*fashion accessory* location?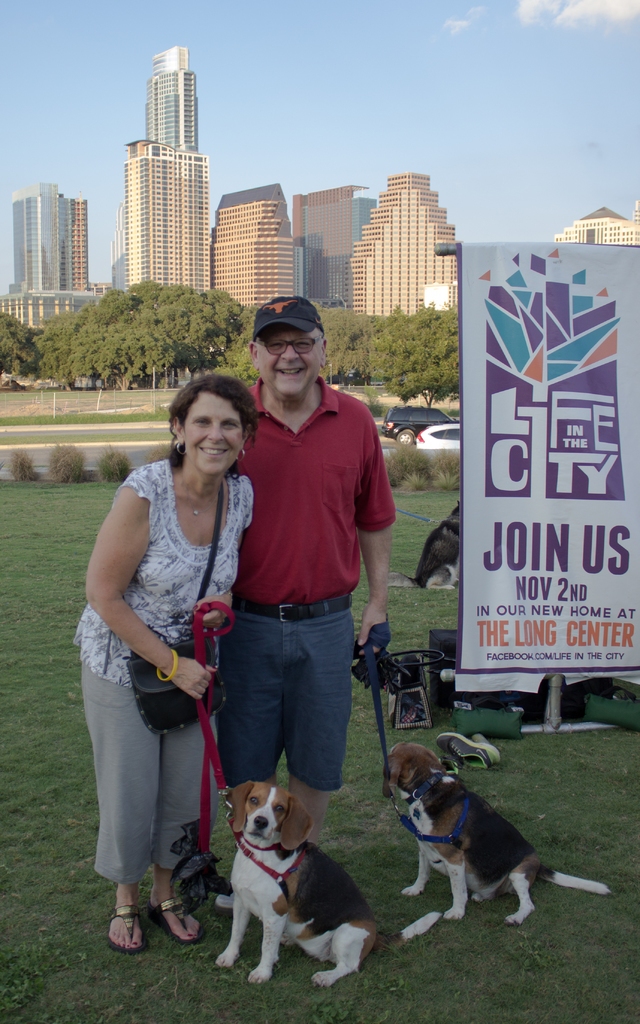
bbox(125, 481, 225, 733)
